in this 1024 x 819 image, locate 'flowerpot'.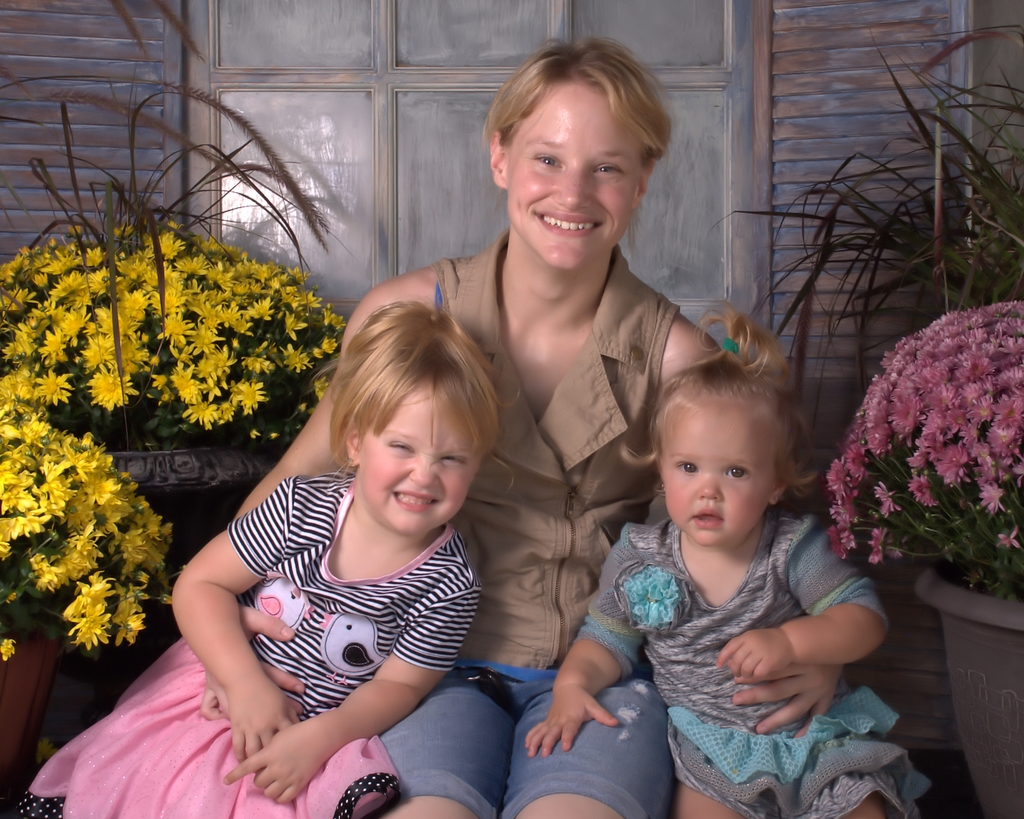
Bounding box: locate(914, 546, 1023, 777).
